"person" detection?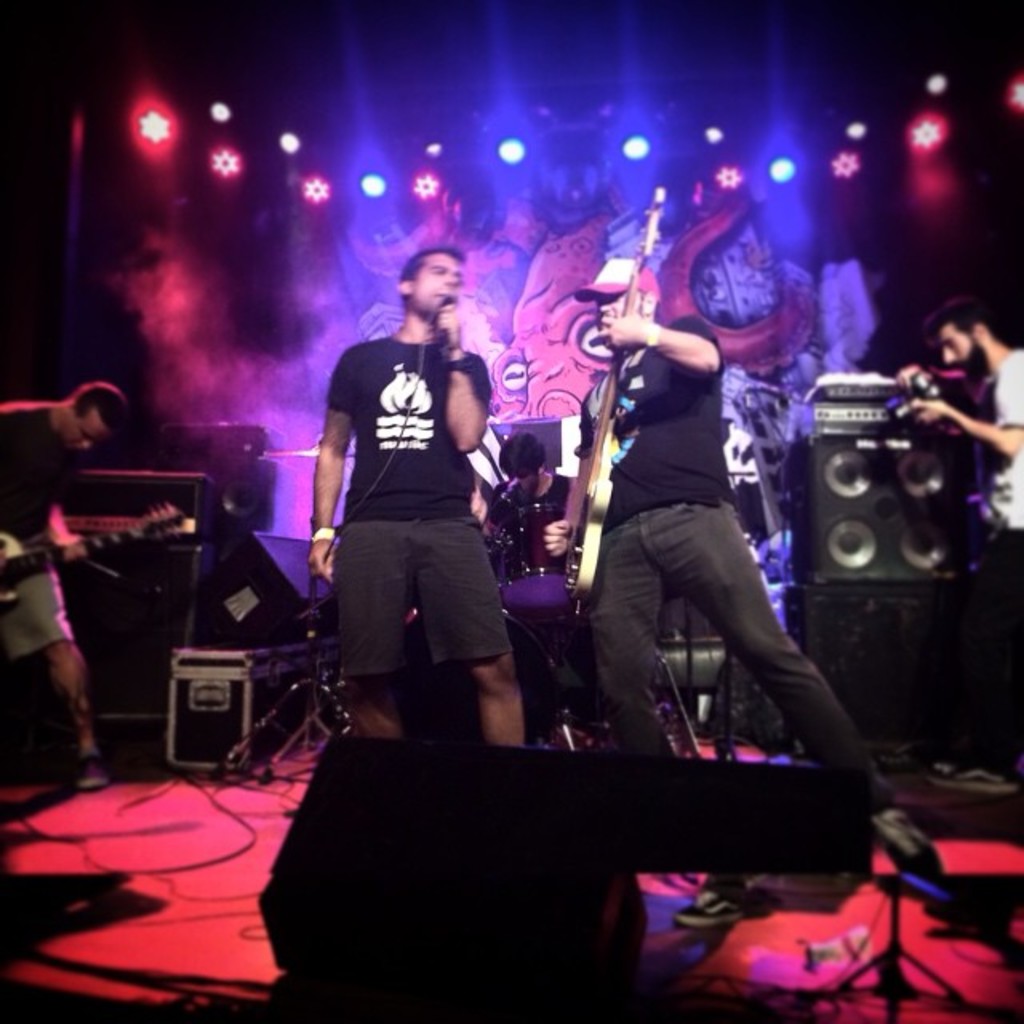
left=885, top=283, right=1022, bottom=597
